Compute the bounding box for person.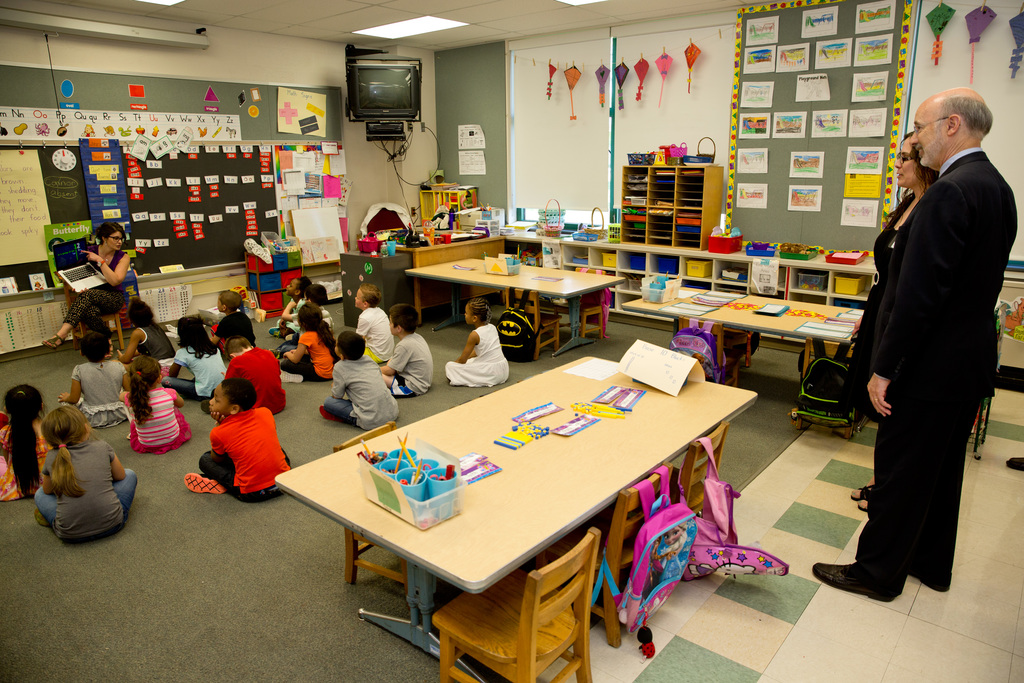
351 283 395 364.
